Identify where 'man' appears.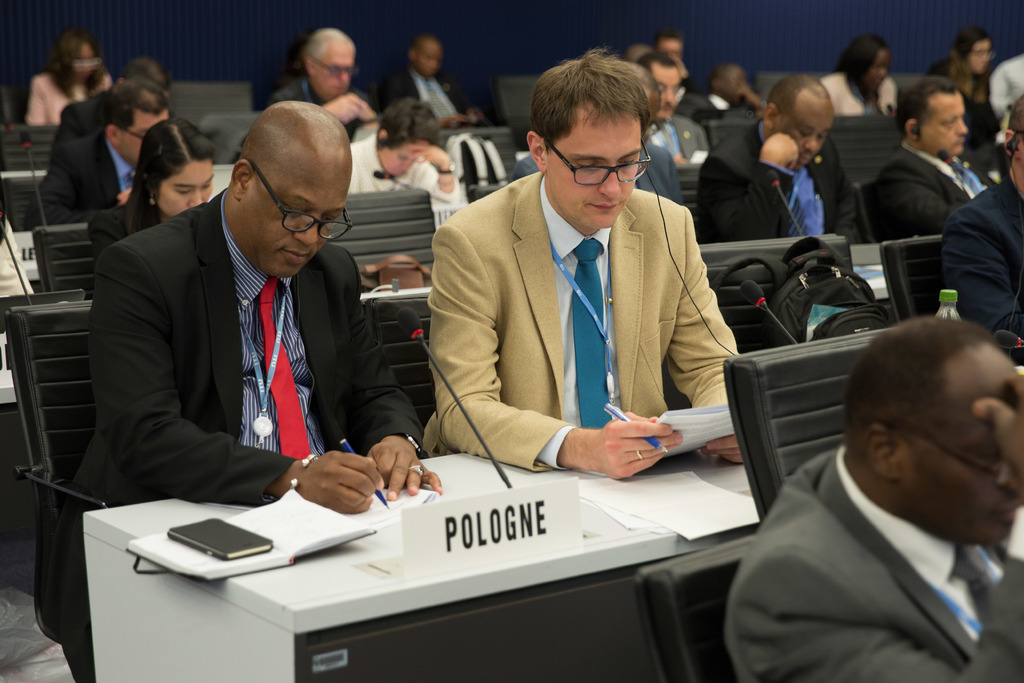
Appears at region(657, 32, 717, 122).
